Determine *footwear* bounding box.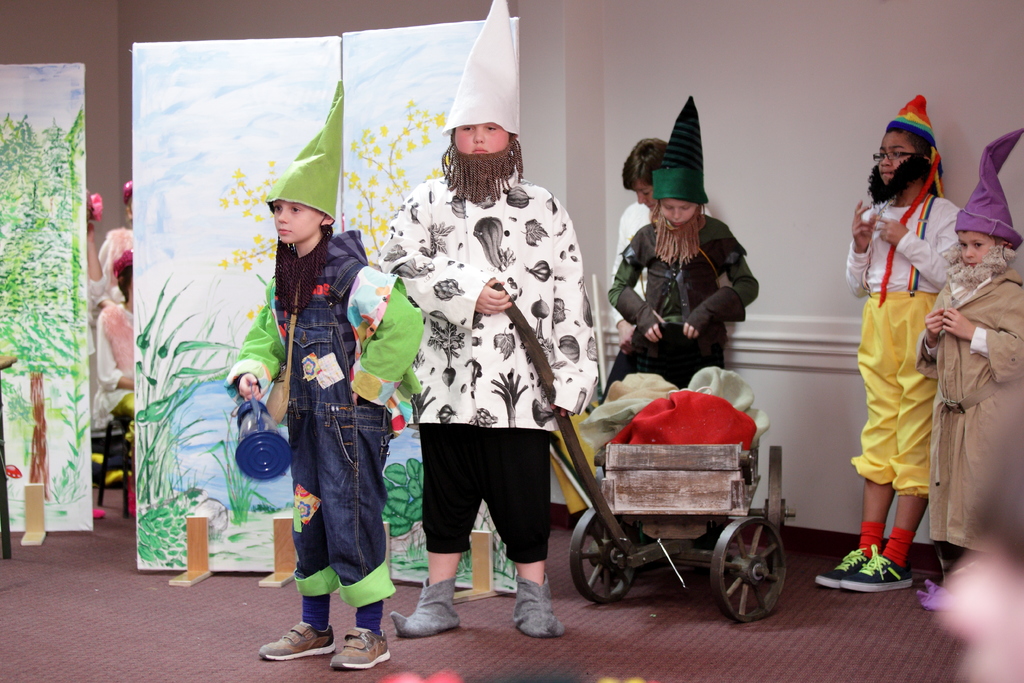
Determined: 127/474/136/519.
